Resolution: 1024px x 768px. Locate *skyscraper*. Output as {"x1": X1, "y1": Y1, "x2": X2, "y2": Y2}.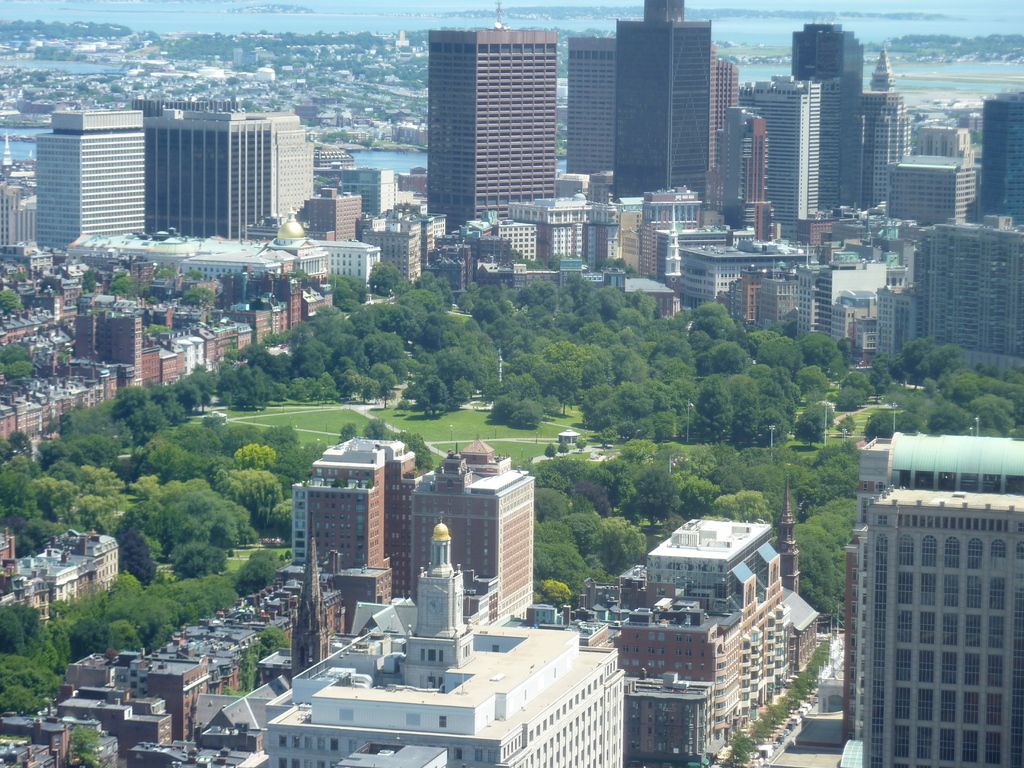
{"x1": 977, "y1": 88, "x2": 1023, "y2": 227}.
